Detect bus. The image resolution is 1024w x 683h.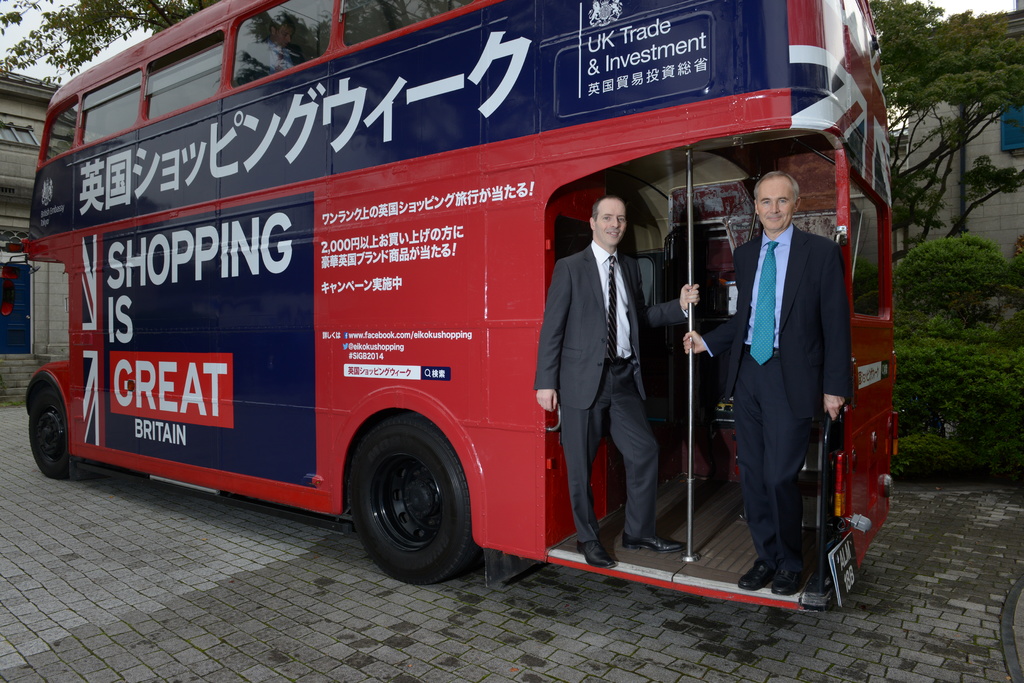
5/0/896/619.
